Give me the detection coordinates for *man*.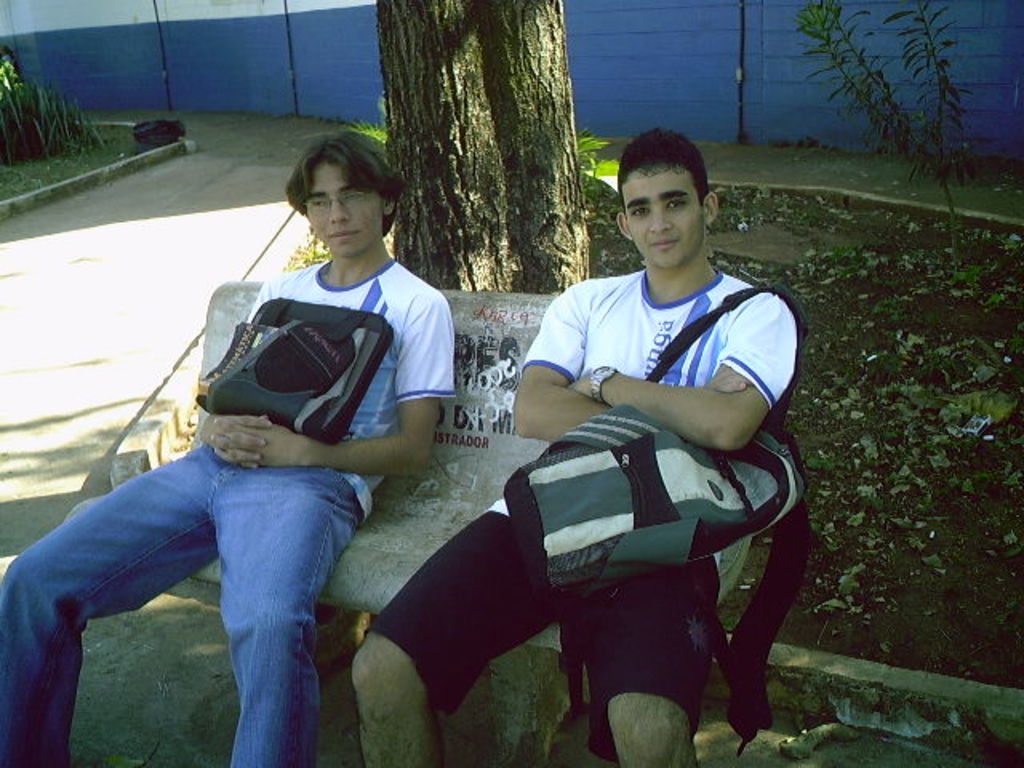
region(354, 123, 800, 766).
